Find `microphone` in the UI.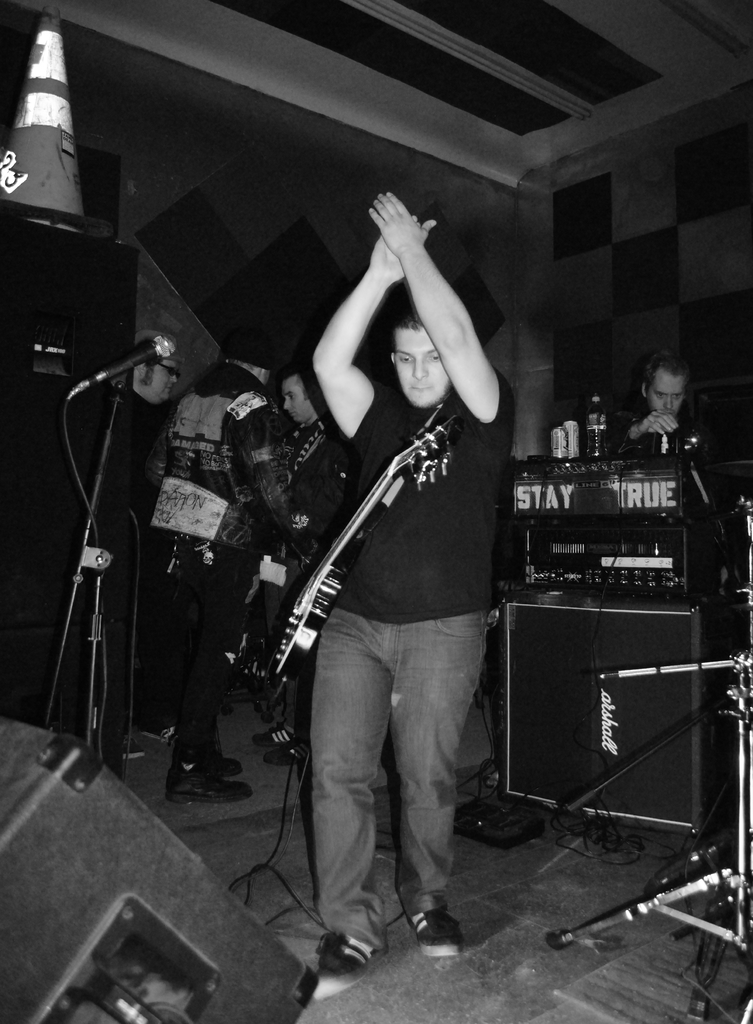
UI element at crop(67, 330, 180, 399).
